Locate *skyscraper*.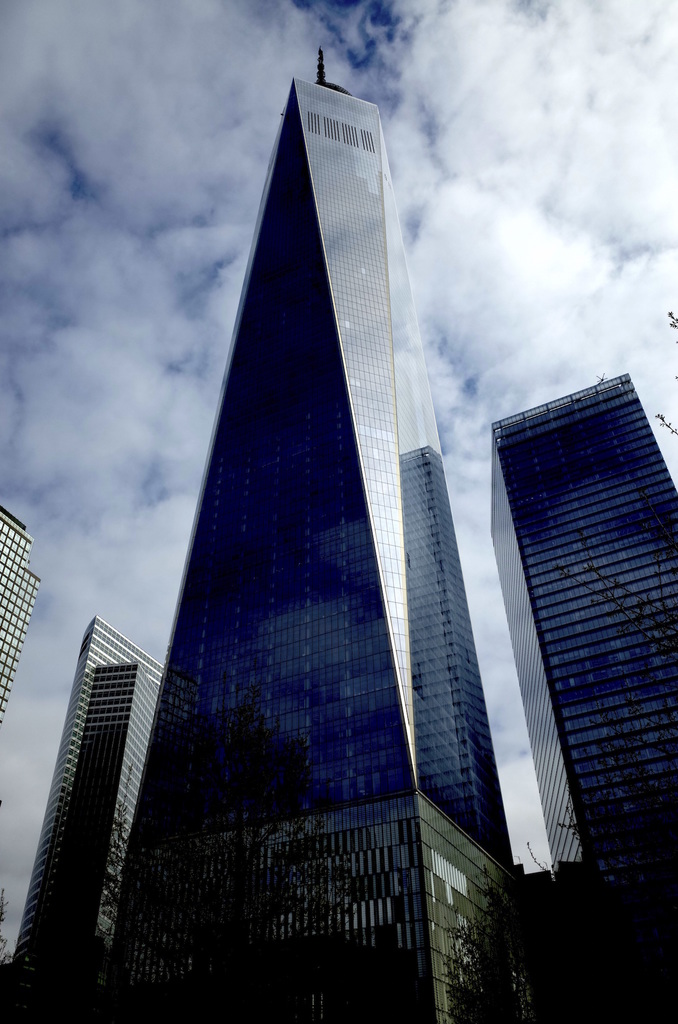
Bounding box: <bbox>97, 49, 565, 1023</bbox>.
